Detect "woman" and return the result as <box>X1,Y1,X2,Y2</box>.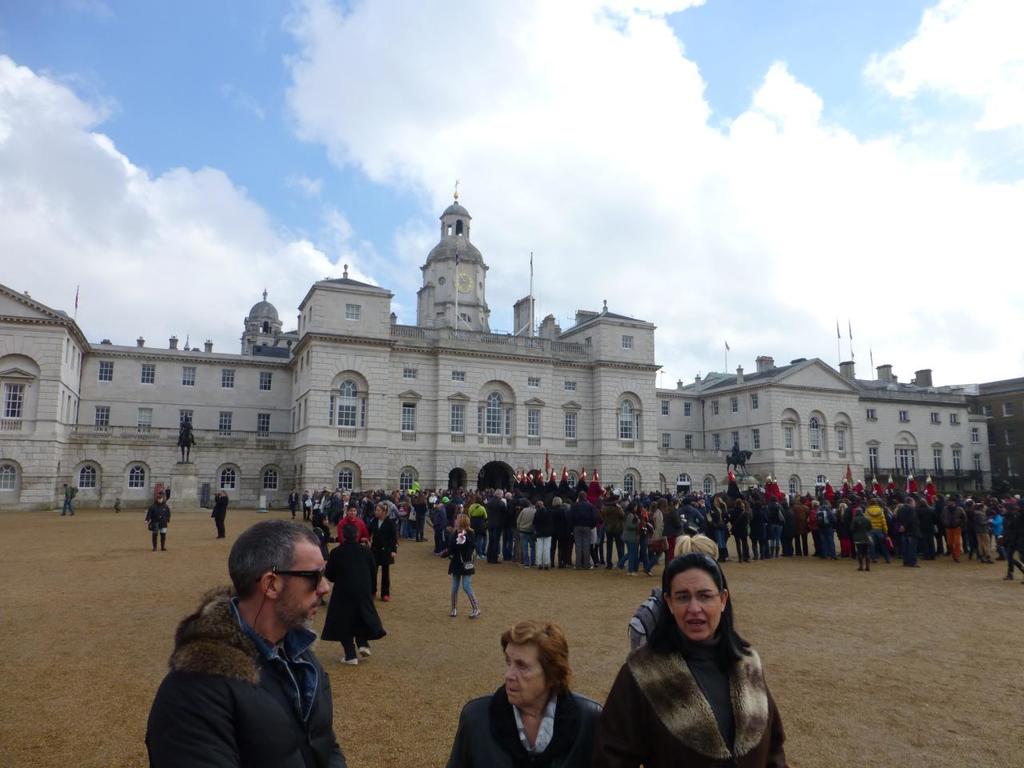
<box>577,533,794,767</box>.
